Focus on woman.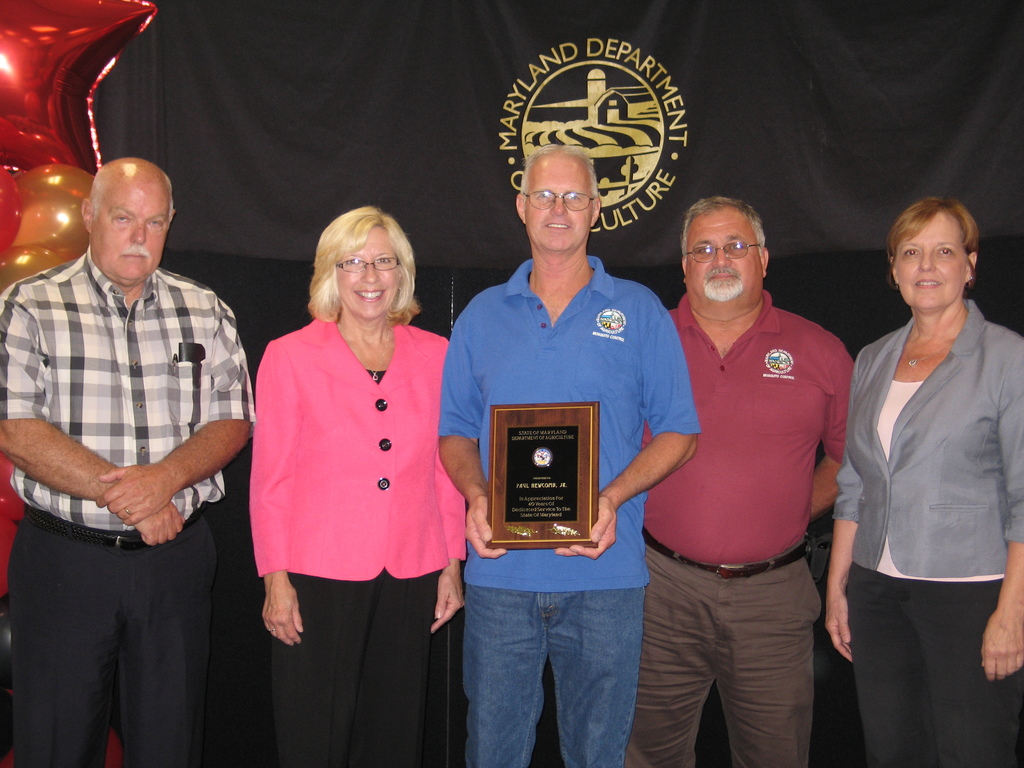
Focused at [x1=221, y1=213, x2=470, y2=723].
